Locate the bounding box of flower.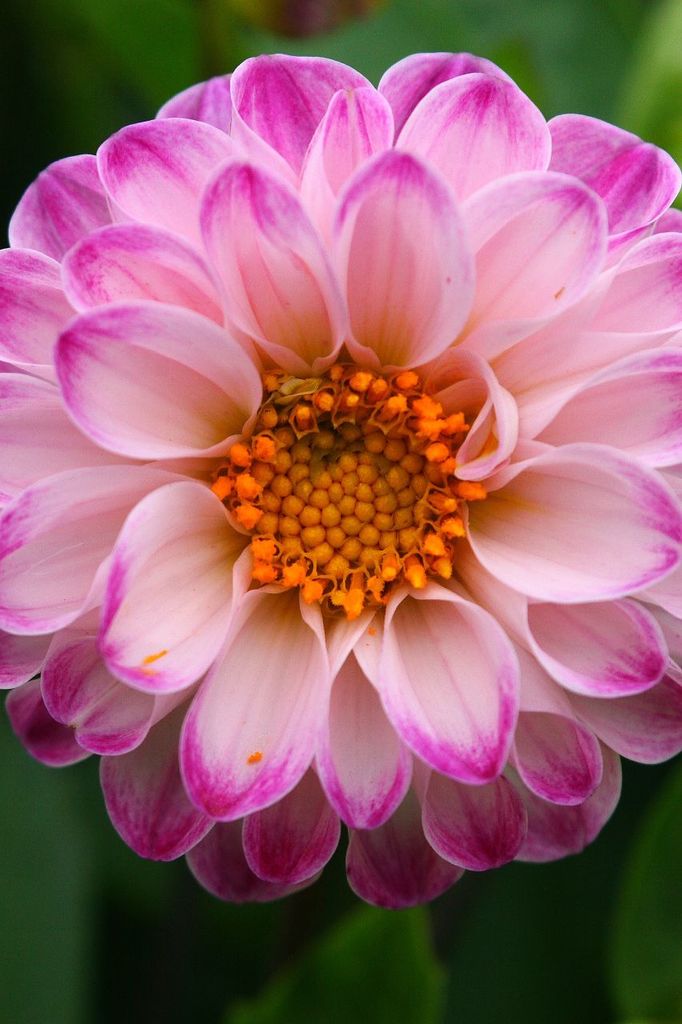
Bounding box: 4 33 681 942.
